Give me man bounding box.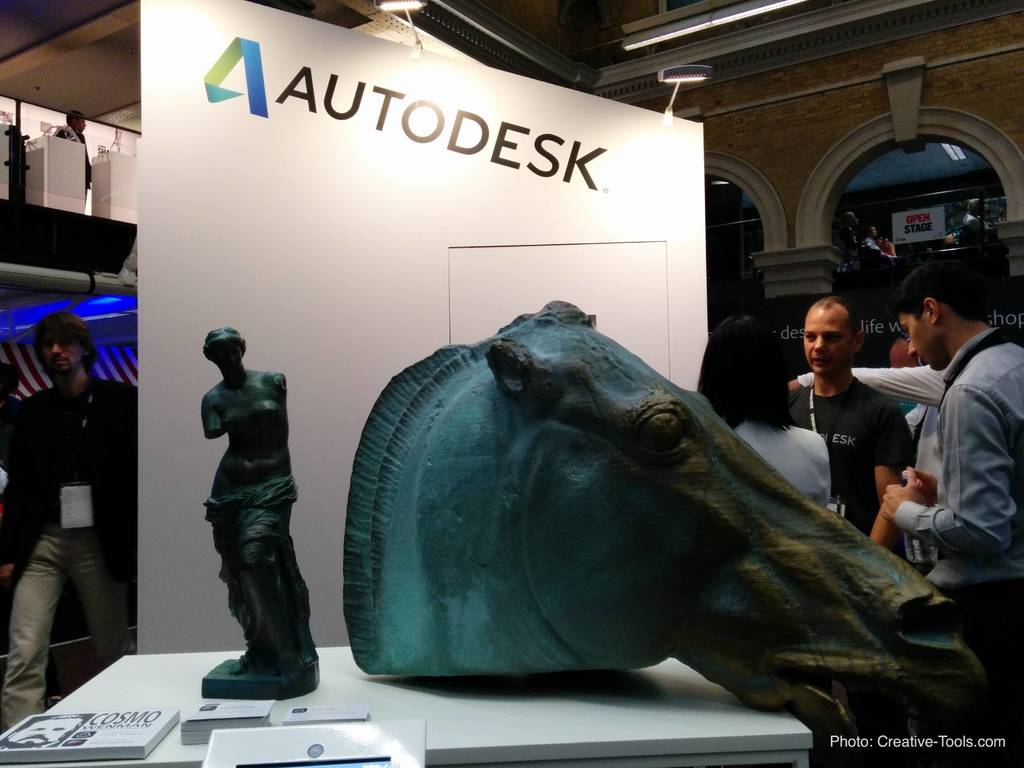
locate(0, 314, 138, 736).
